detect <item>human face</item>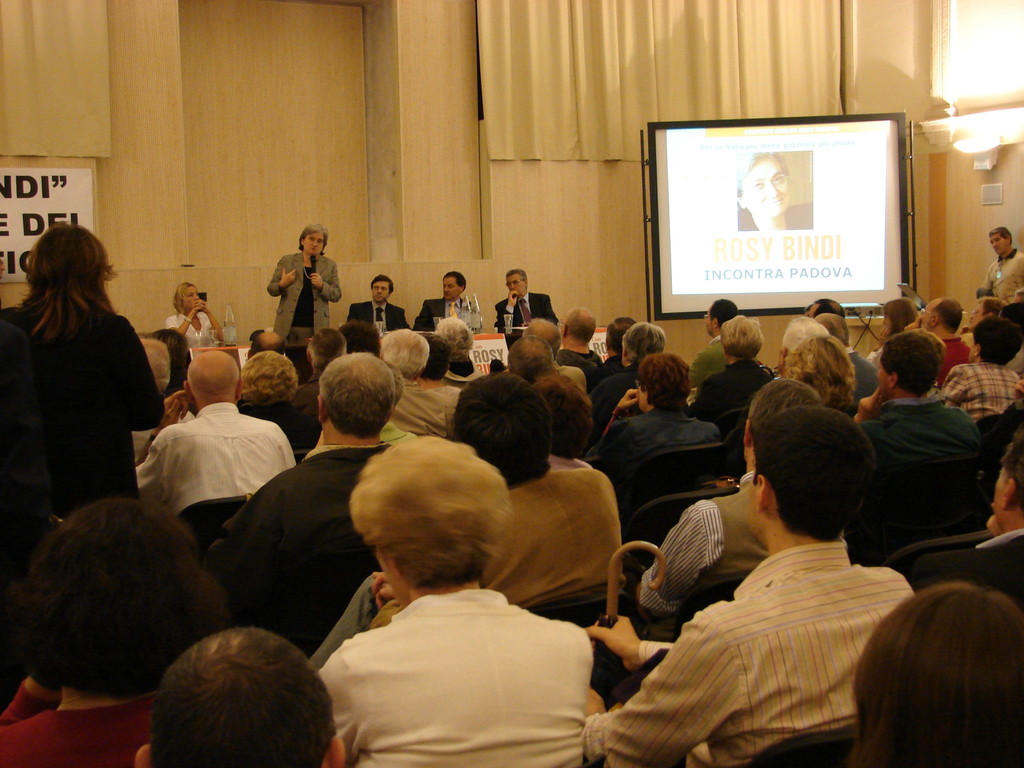
crop(442, 274, 461, 303)
